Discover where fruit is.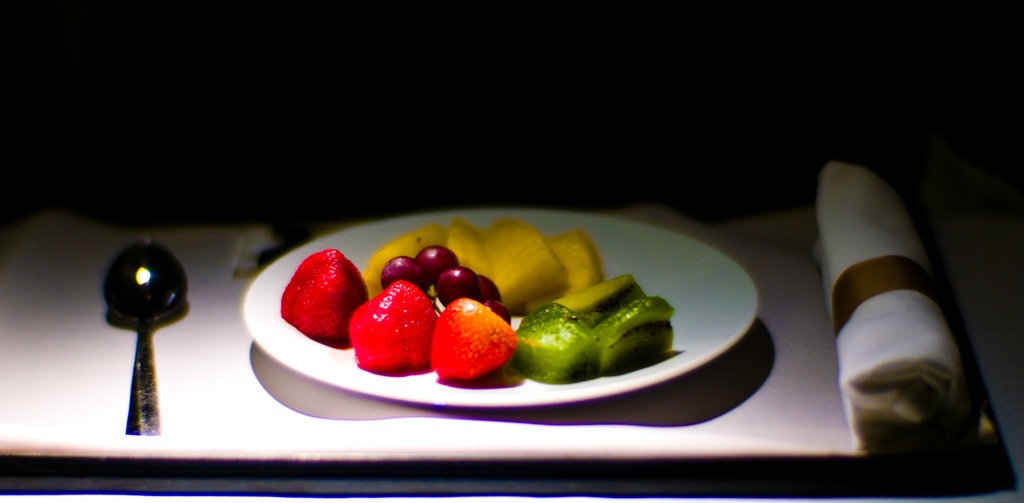
Discovered at left=428, top=299, right=520, bottom=379.
